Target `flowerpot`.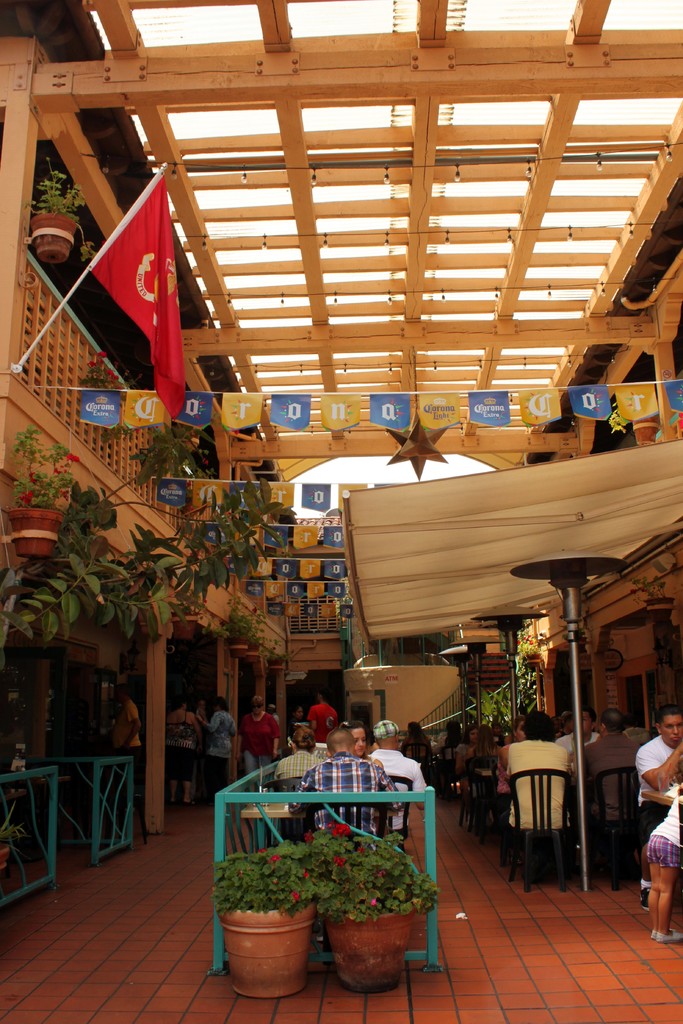
Target region: [left=226, top=891, right=322, bottom=988].
